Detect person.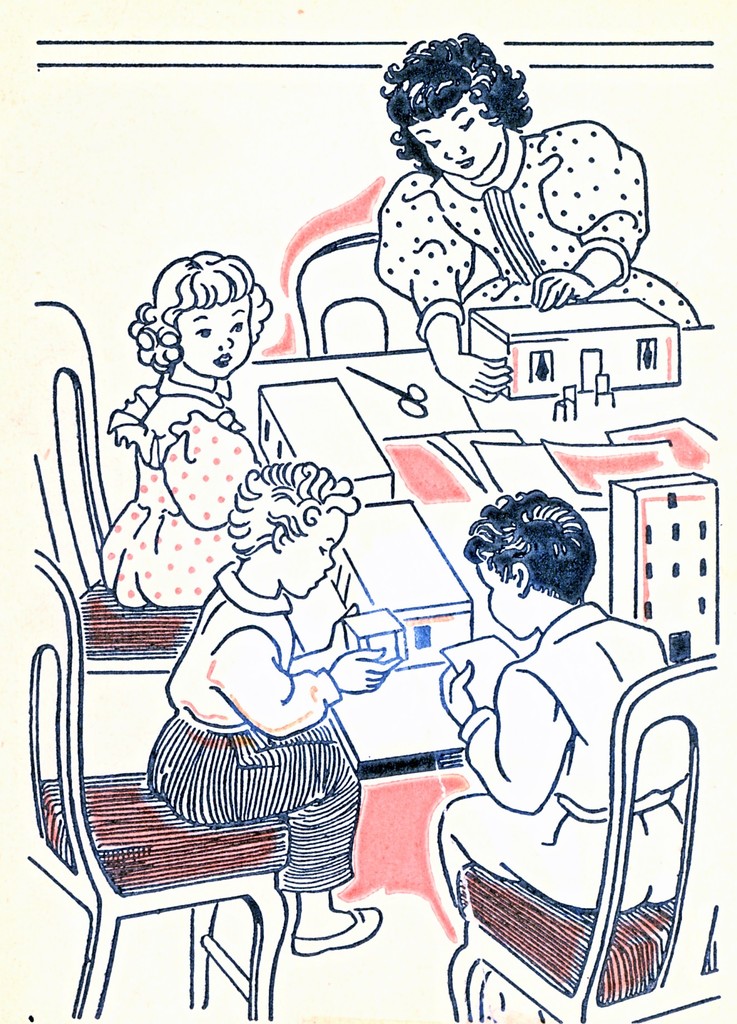
Detected at <region>429, 487, 693, 910</region>.
